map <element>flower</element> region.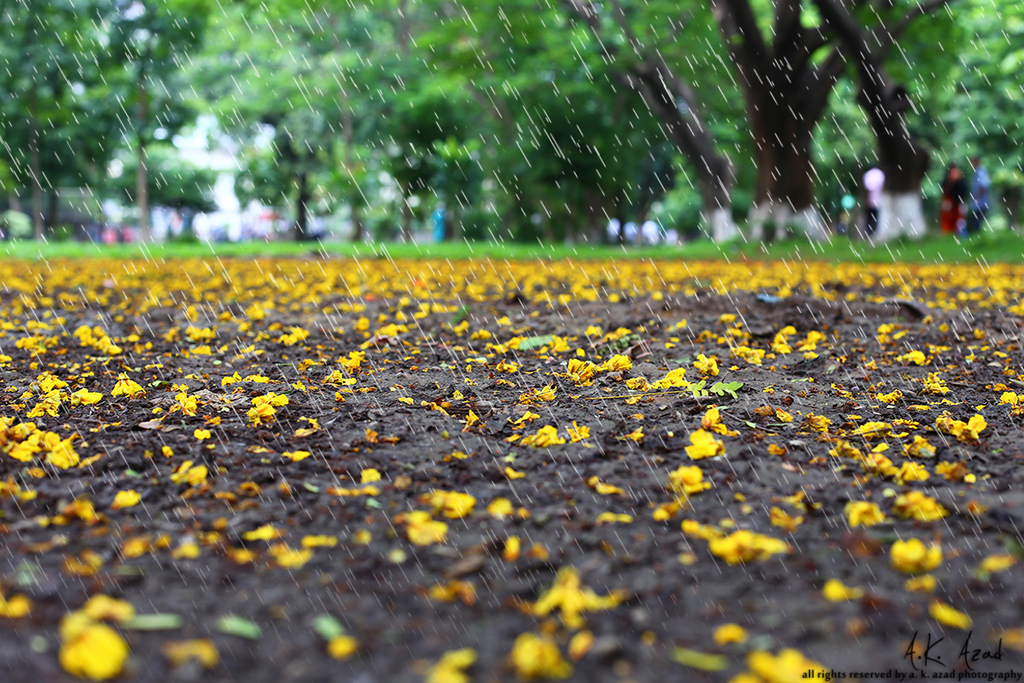
Mapped to locate(571, 359, 590, 378).
